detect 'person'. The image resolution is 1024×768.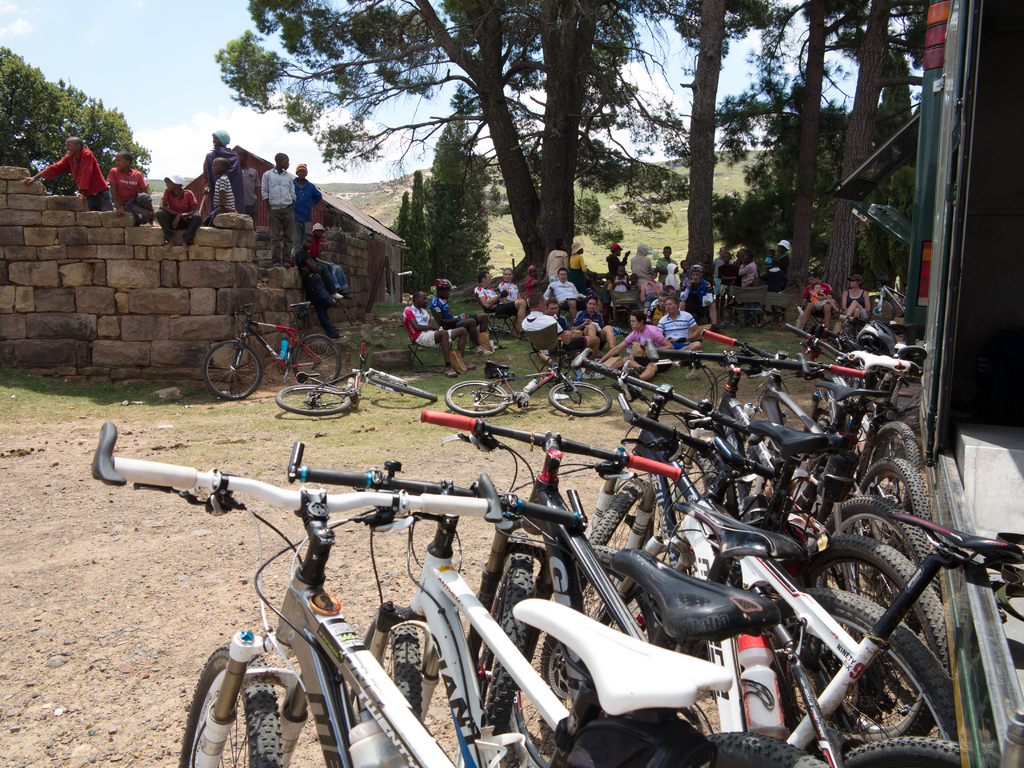
box(24, 134, 115, 210).
